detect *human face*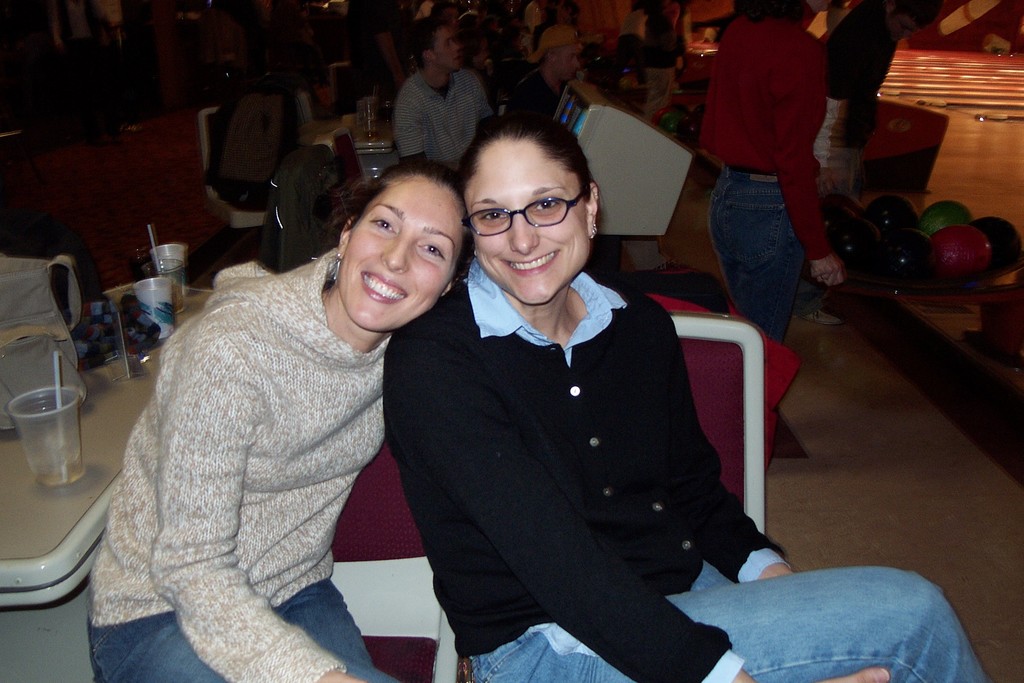
locate(557, 45, 584, 80)
